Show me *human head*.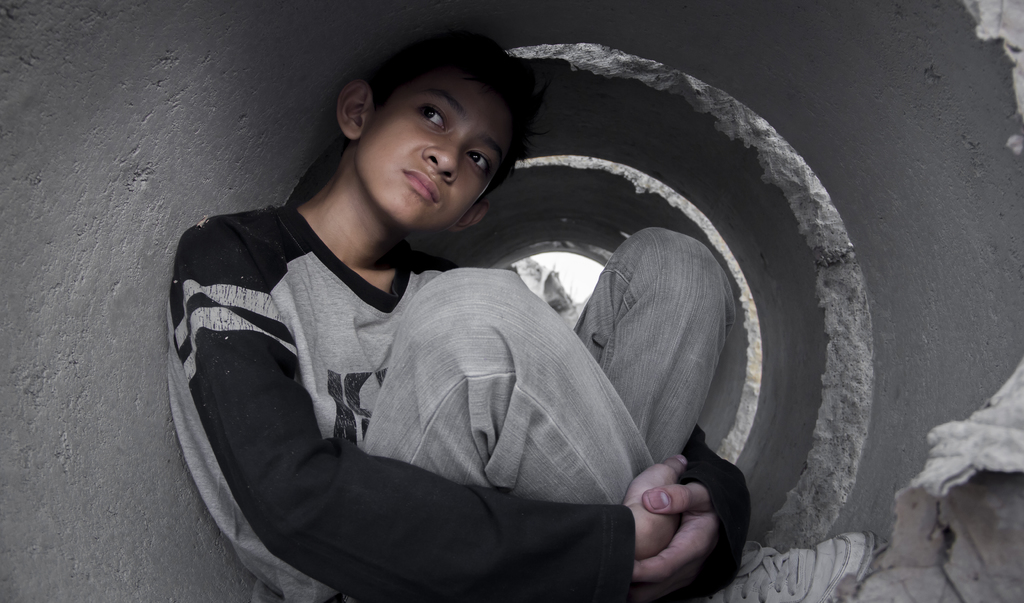
*human head* is here: region(339, 27, 531, 229).
